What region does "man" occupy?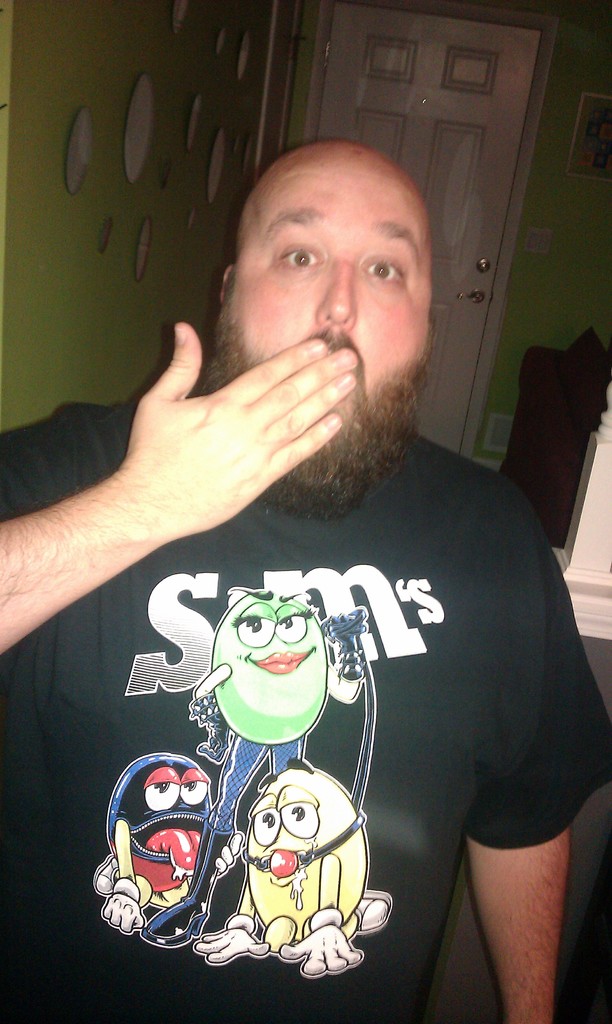
rect(0, 136, 611, 1023).
